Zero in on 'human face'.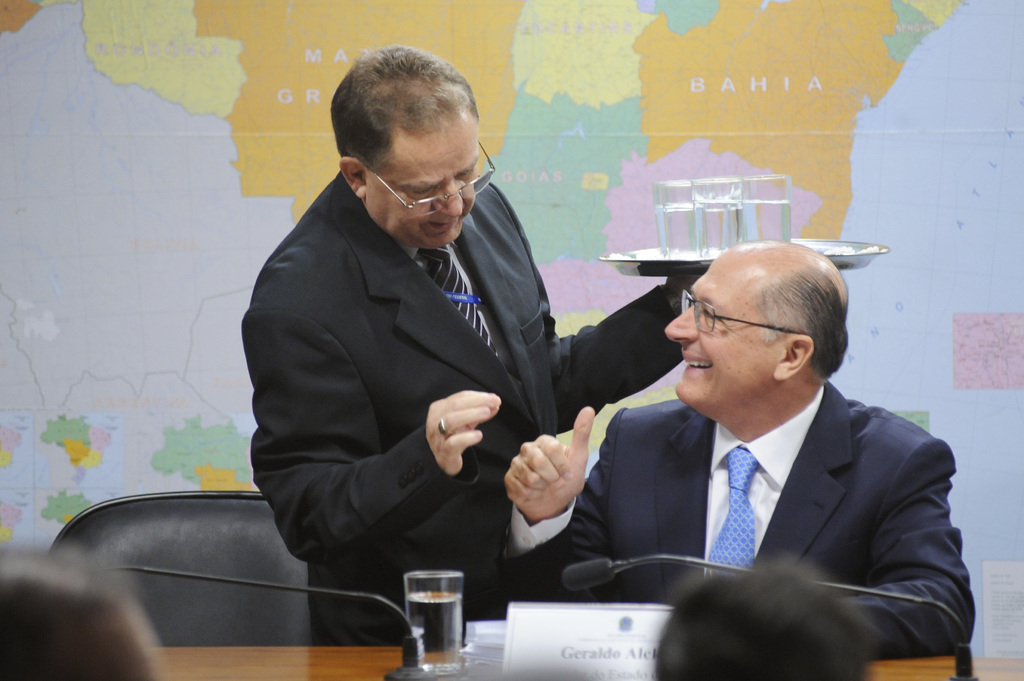
Zeroed in: detection(368, 112, 479, 249).
